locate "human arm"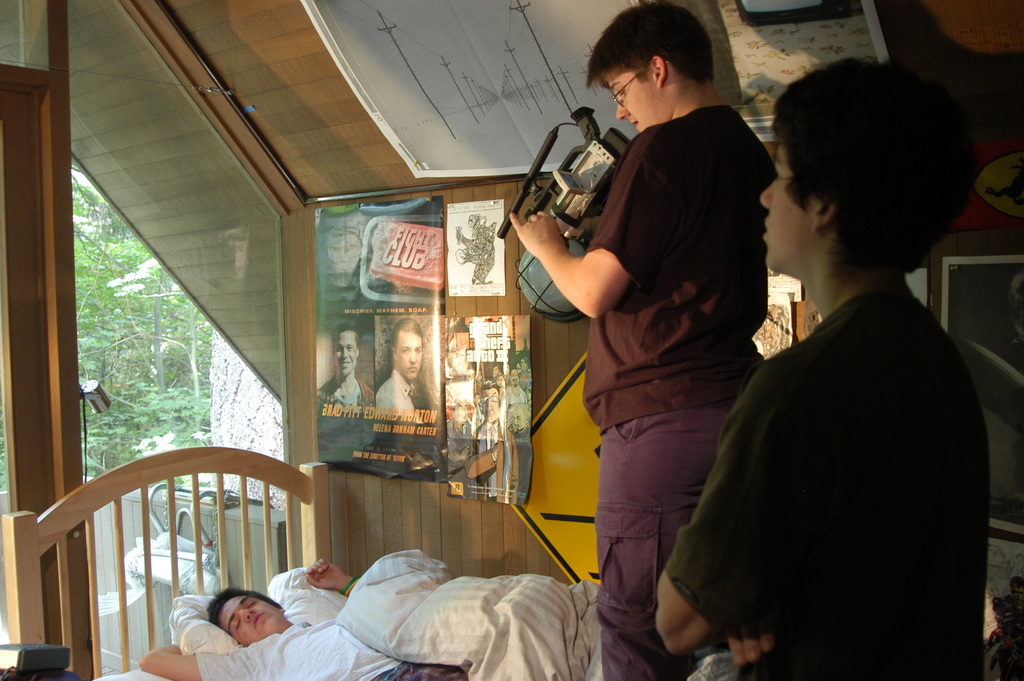
[307, 553, 360, 593]
